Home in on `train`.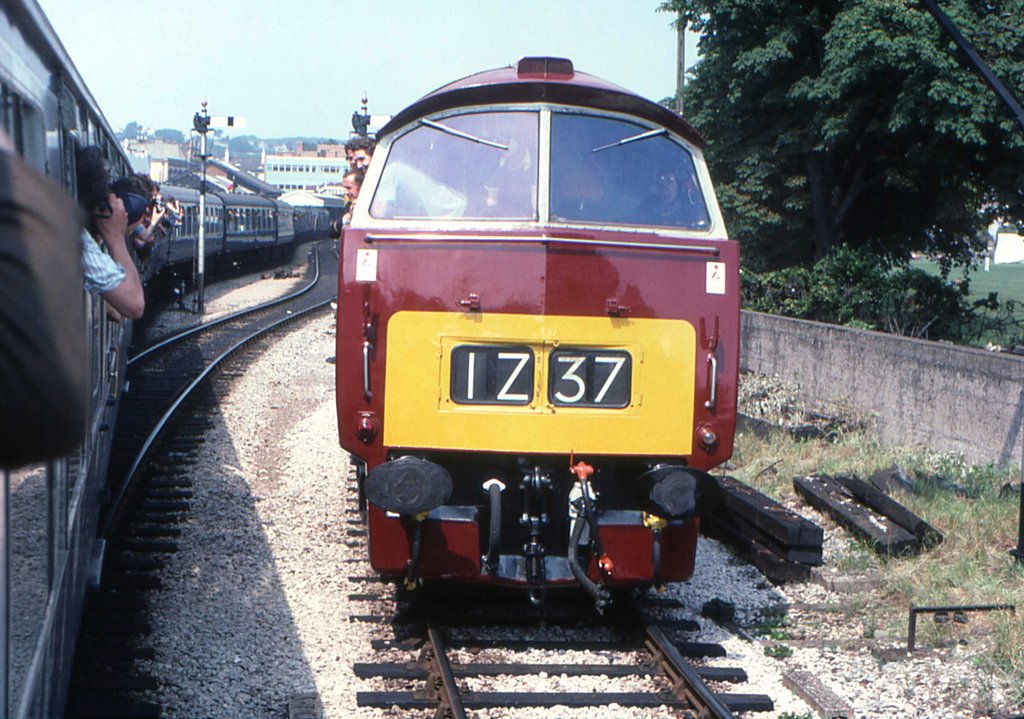
Homed in at l=337, t=47, r=741, b=607.
